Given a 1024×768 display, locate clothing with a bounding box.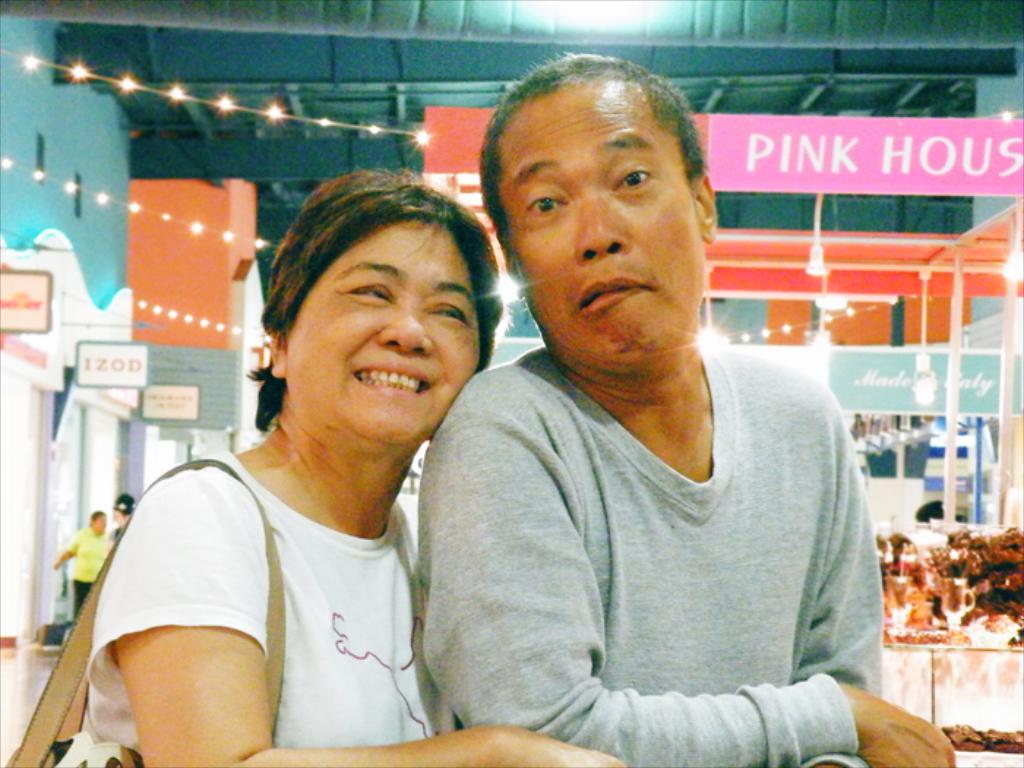
Located: <bbox>423, 288, 886, 767</bbox>.
